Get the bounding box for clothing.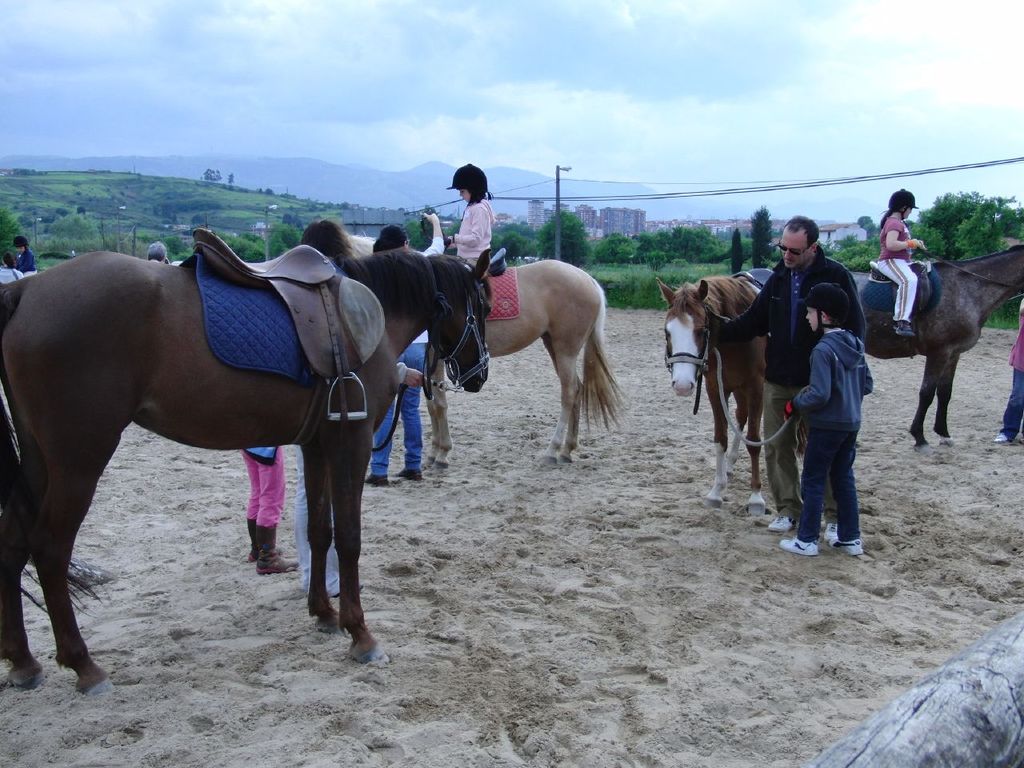
[x1=876, y1=218, x2=922, y2=338].
